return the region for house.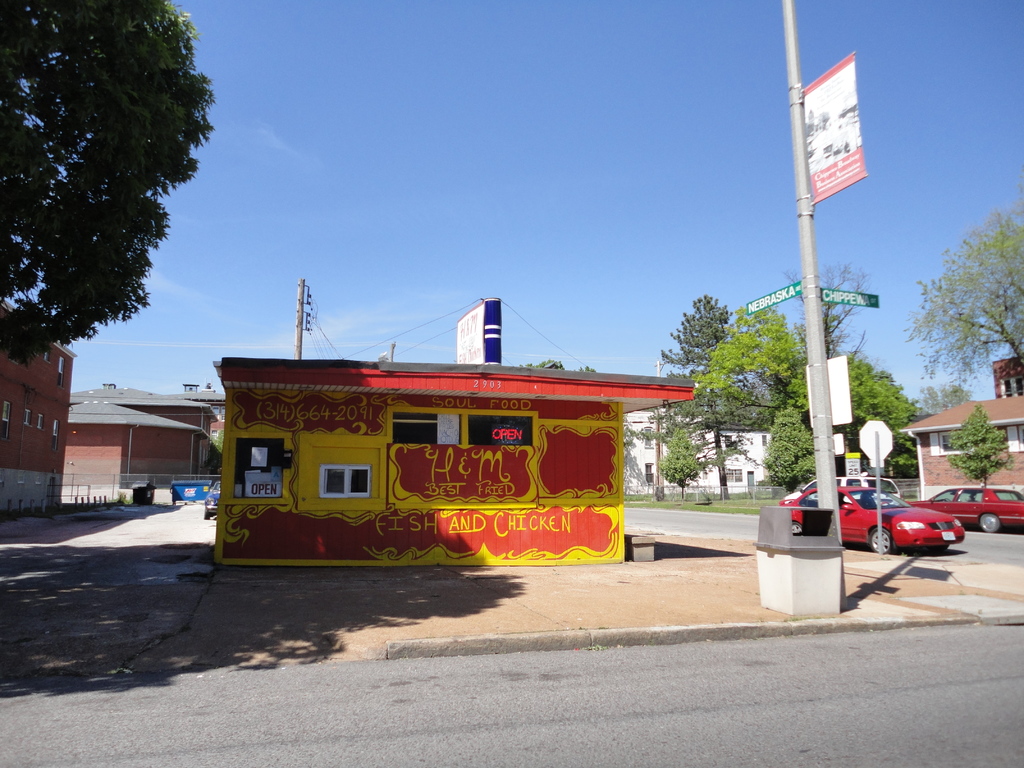
select_region(210, 358, 696, 570).
